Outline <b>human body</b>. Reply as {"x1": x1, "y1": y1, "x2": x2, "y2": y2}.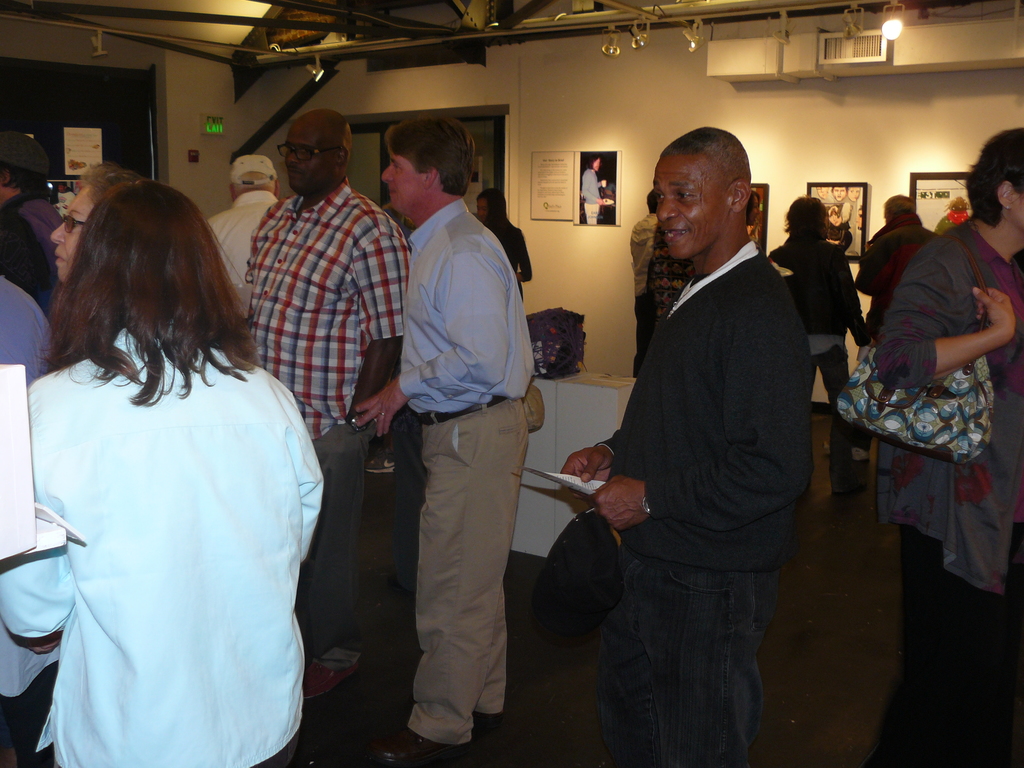
{"x1": 567, "y1": 126, "x2": 810, "y2": 767}.
